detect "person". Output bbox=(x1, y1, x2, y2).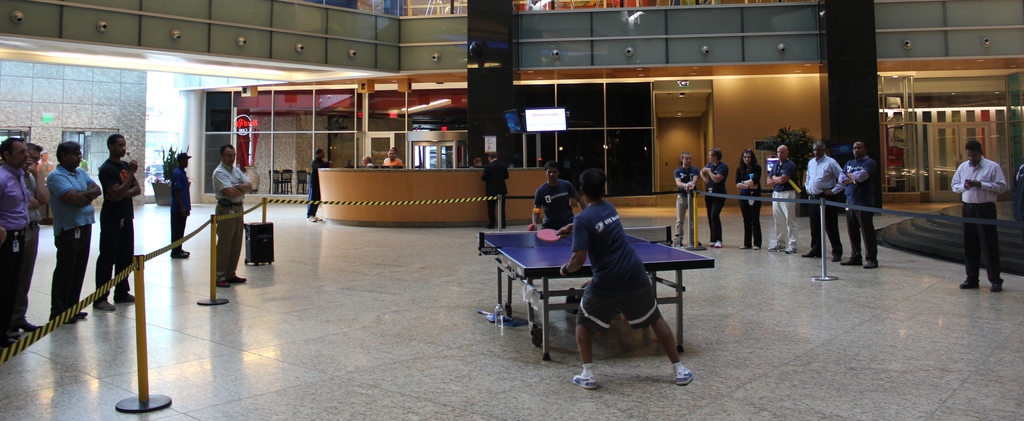
bbox=(44, 142, 102, 324).
